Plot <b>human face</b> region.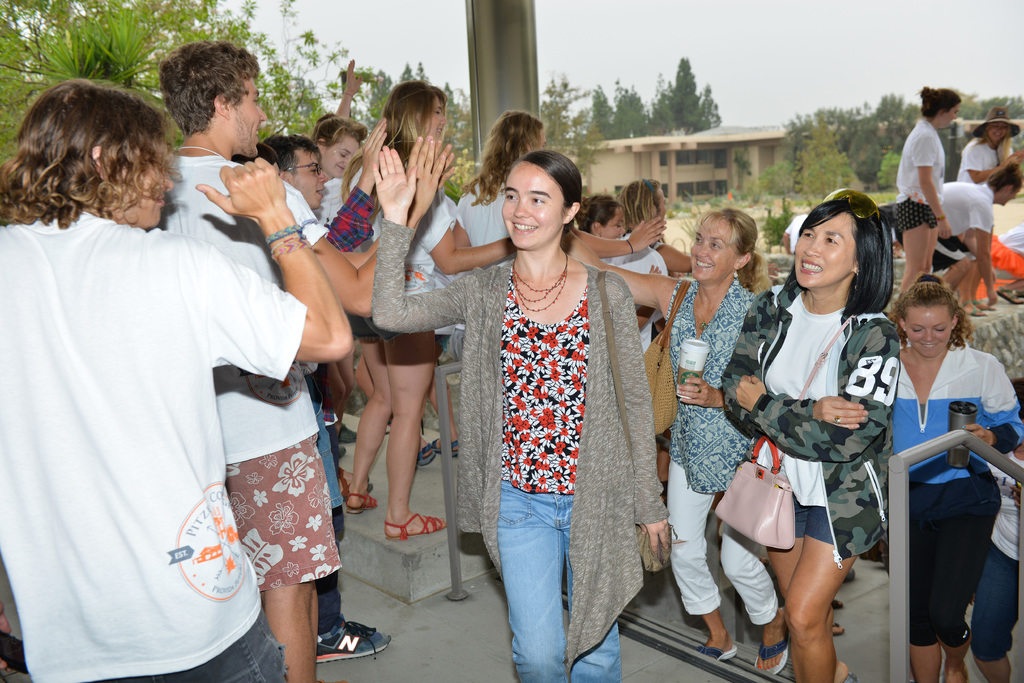
Plotted at {"x1": 225, "y1": 80, "x2": 265, "y2": 159}.
